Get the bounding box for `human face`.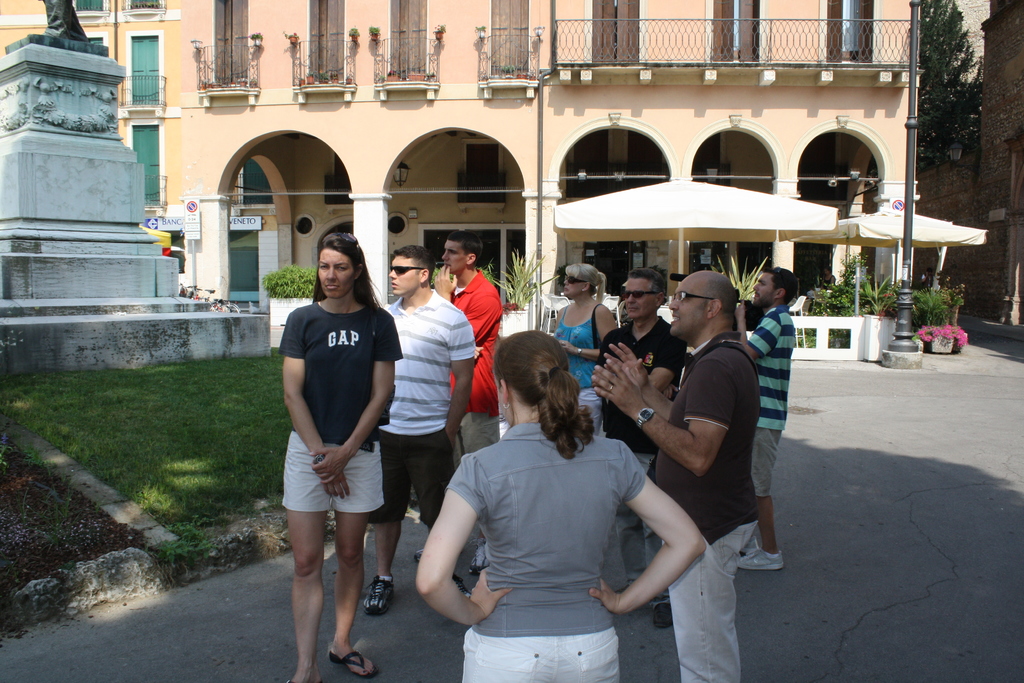
select_region(440, 240, 467, 272).
